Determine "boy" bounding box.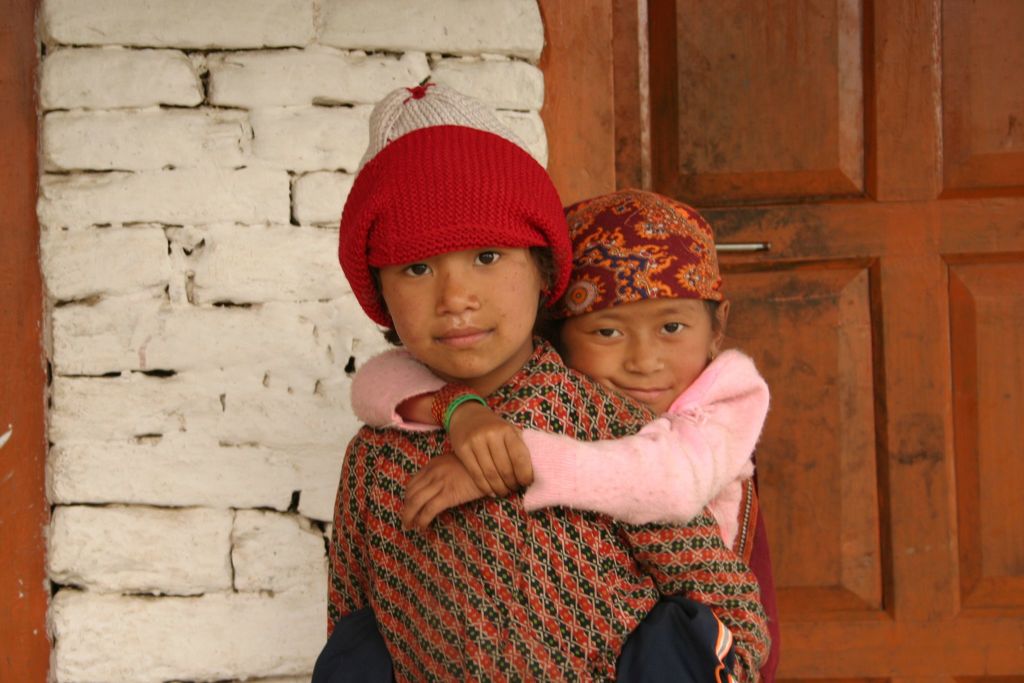
Determined: <region>325, 77, 774, 682</region>.
